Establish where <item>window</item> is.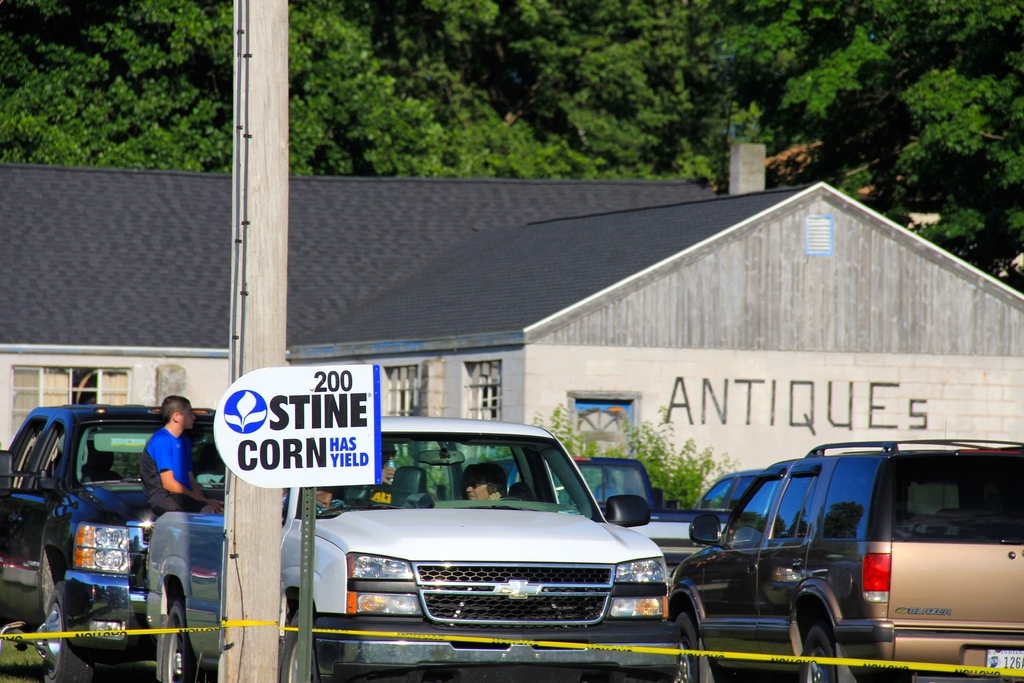
Established at Rect(380, 361, 427, 413).
